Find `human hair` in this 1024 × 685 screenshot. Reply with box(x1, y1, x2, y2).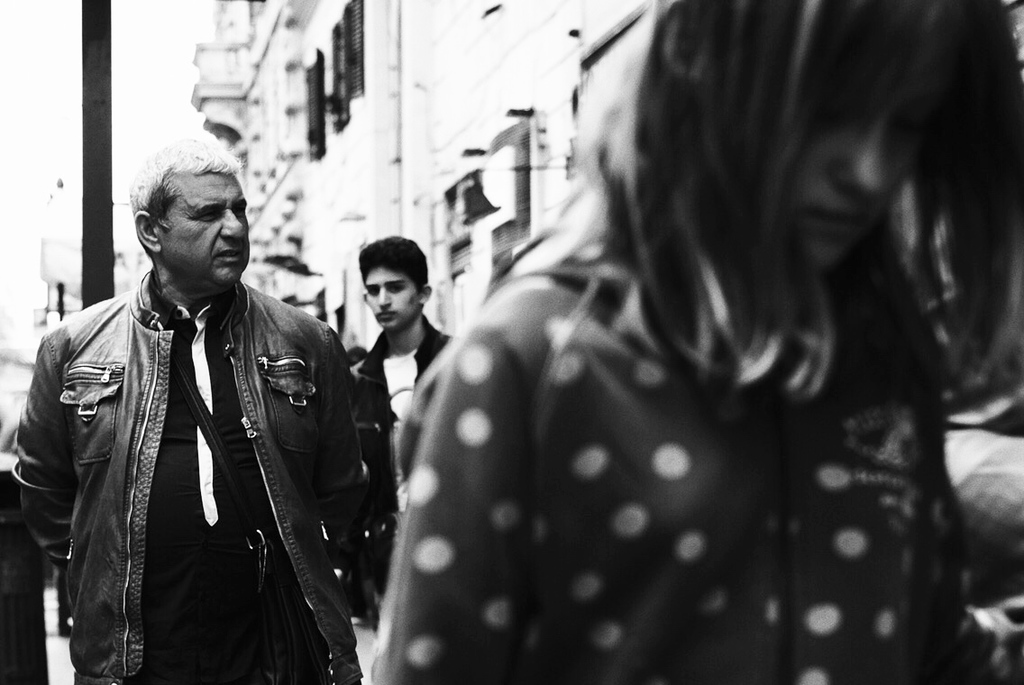
box(128, 138, 242, 269).
